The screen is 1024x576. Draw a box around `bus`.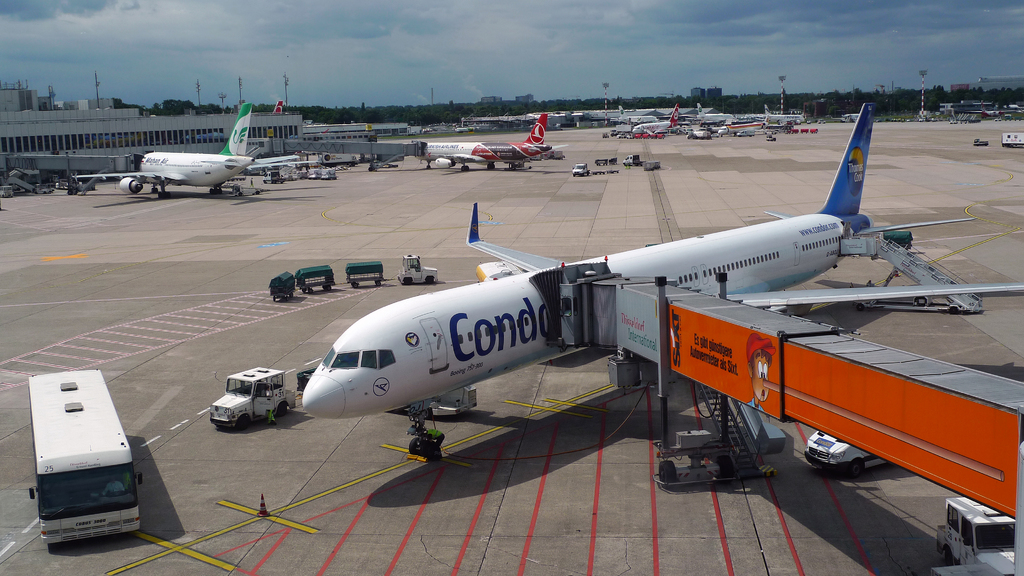
<box>476,256,522,284</box>.
